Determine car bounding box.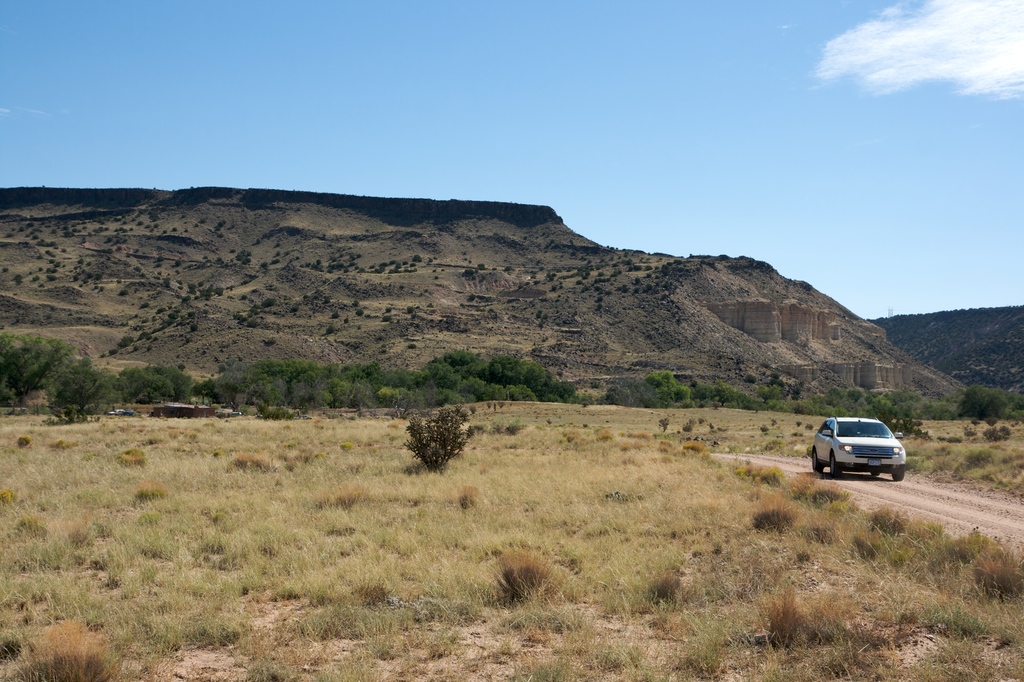
Determined: <box>813,414,910,488</box>.
